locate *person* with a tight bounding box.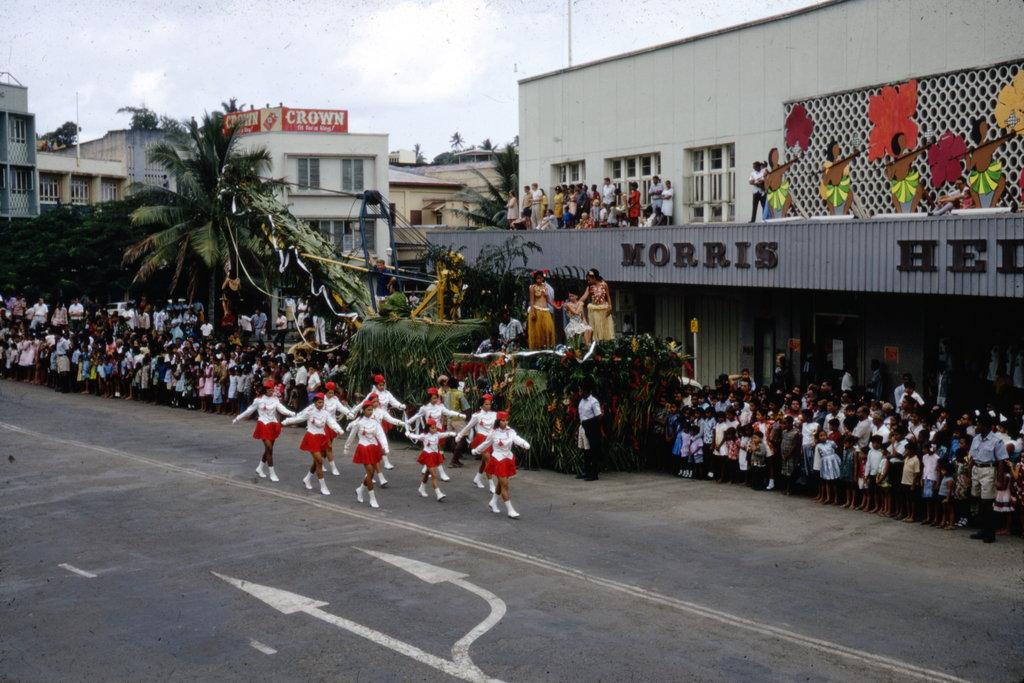
detection(820, 140, 861, 214).
